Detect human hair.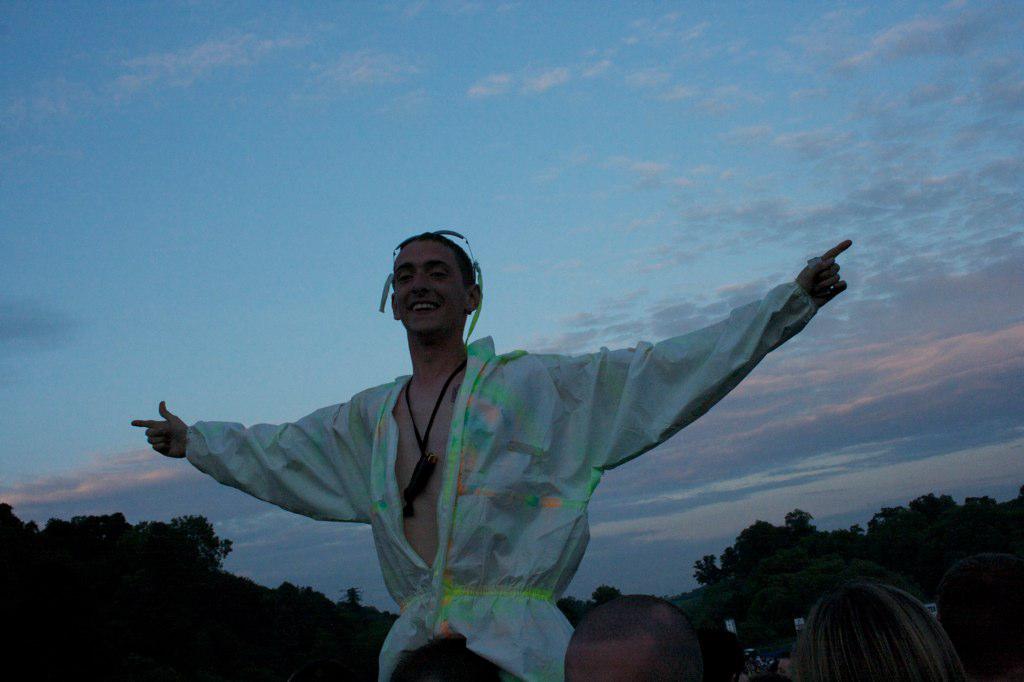
Detected at (left=400, top=233, right=479, bottom=290).
